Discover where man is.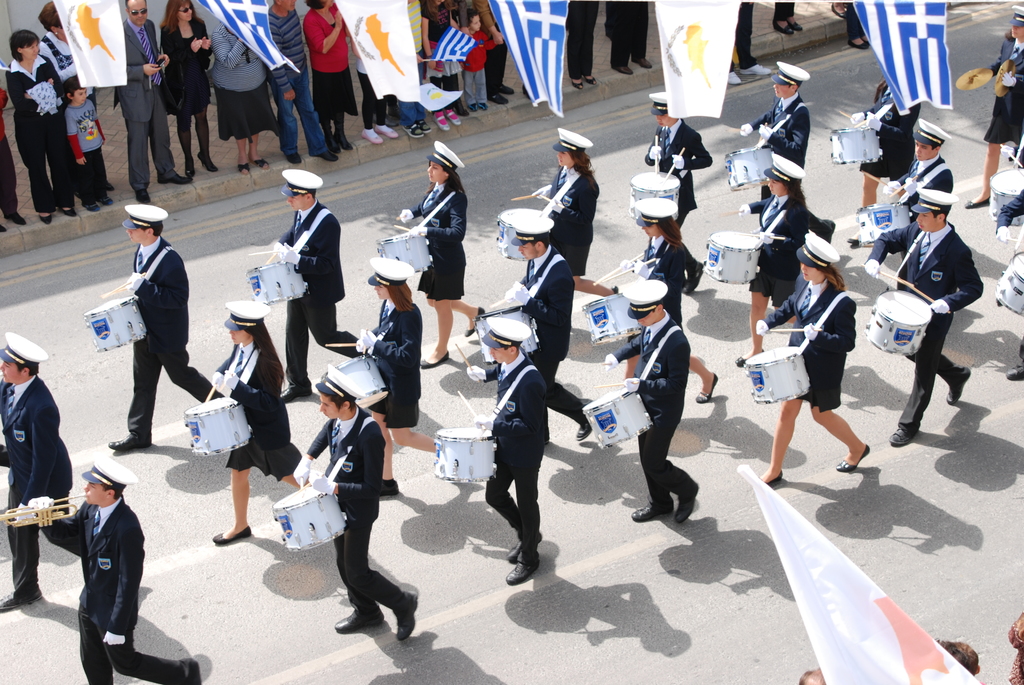
Discovered at <box>884,120,951,223</box>.
